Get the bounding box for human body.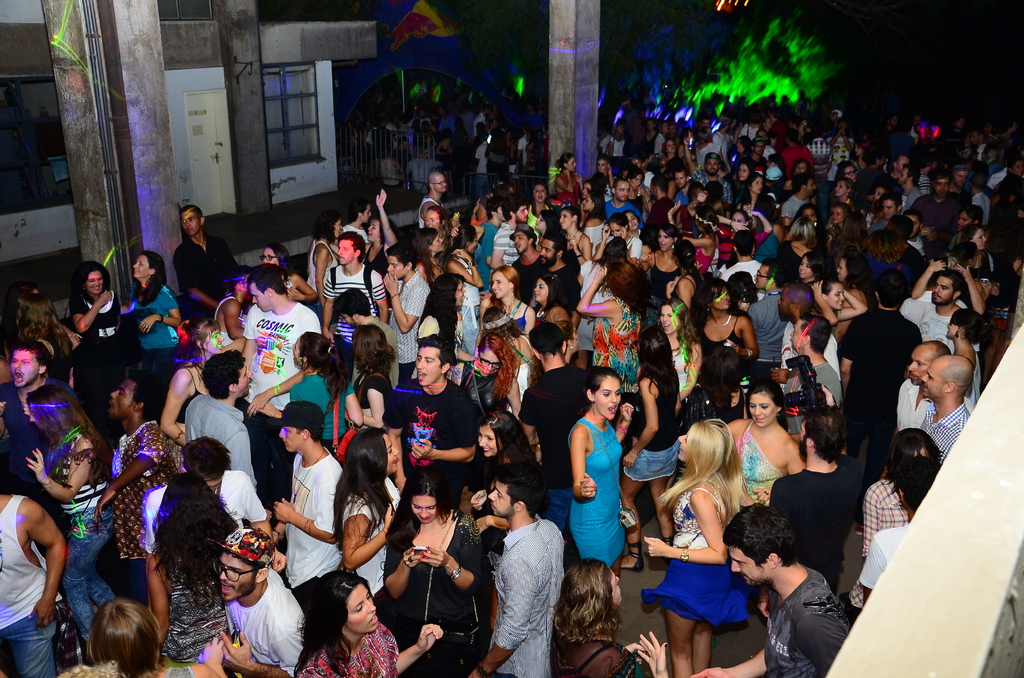
detection(0, 492, 61, 677).
